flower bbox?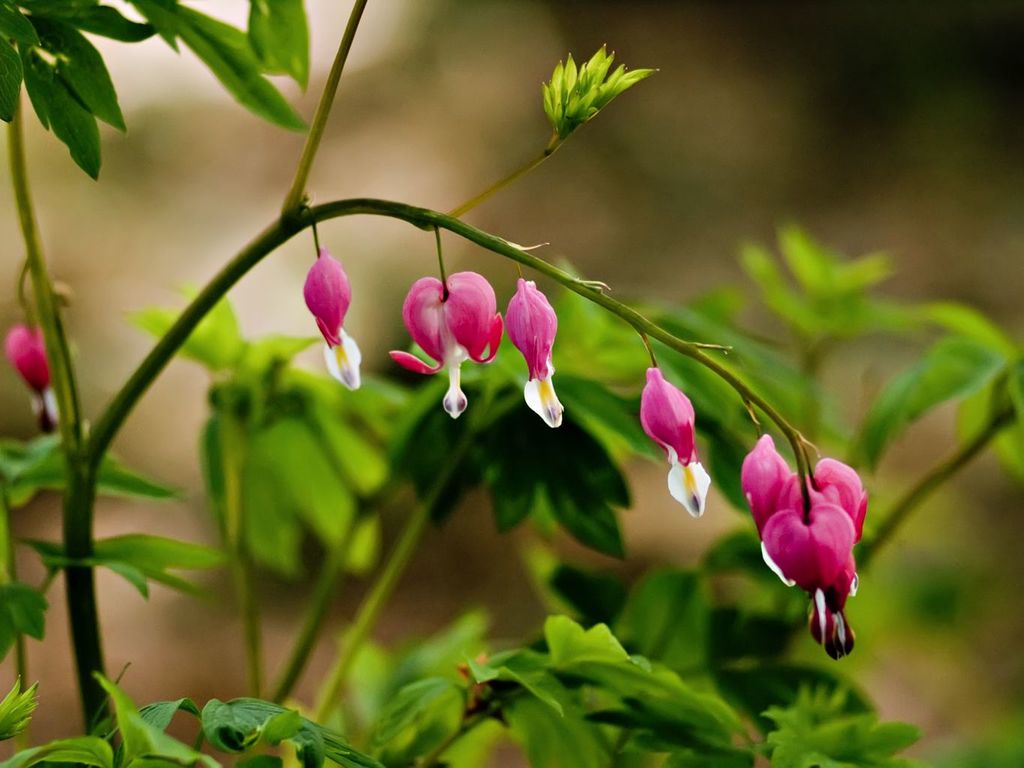
<region>300, 248, 367, 384</region>
